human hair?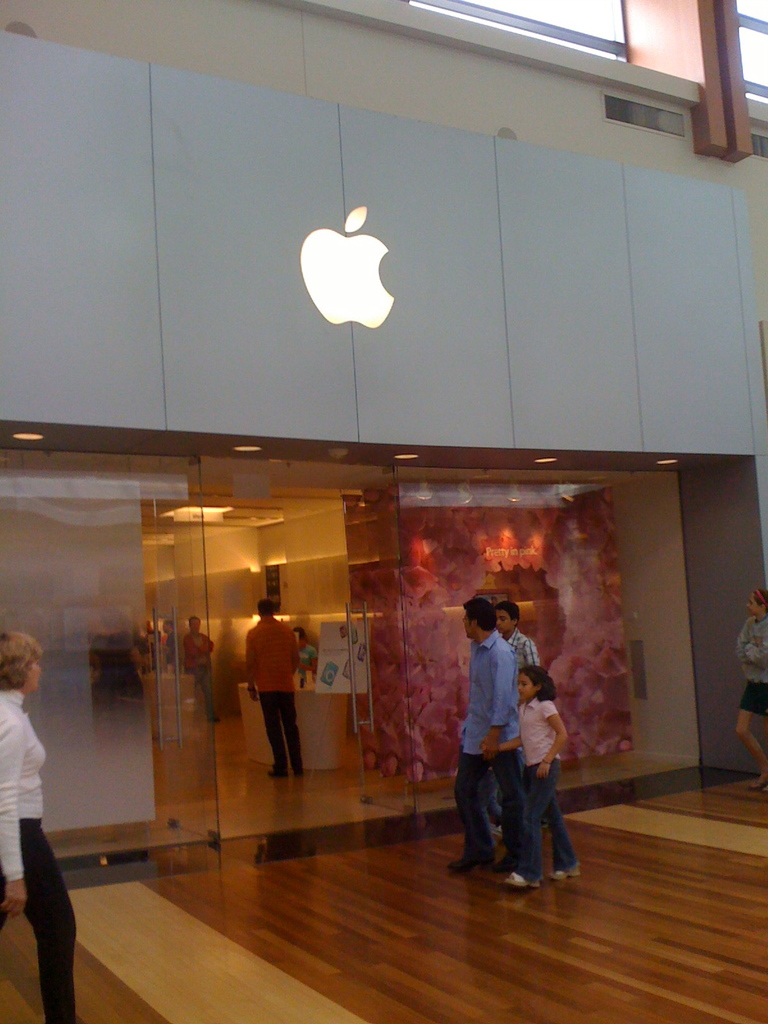
{"left": 517, "top": 666, "right": 557, "bottom": 702}
